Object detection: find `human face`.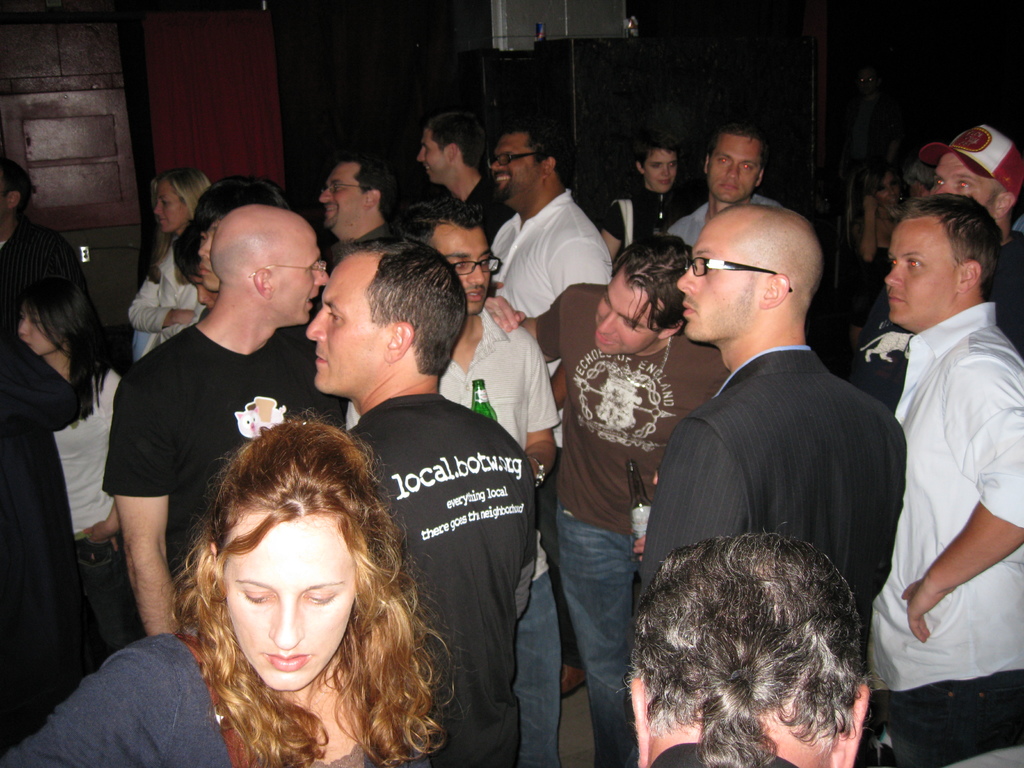
crop(428, 220, 488, 314).
